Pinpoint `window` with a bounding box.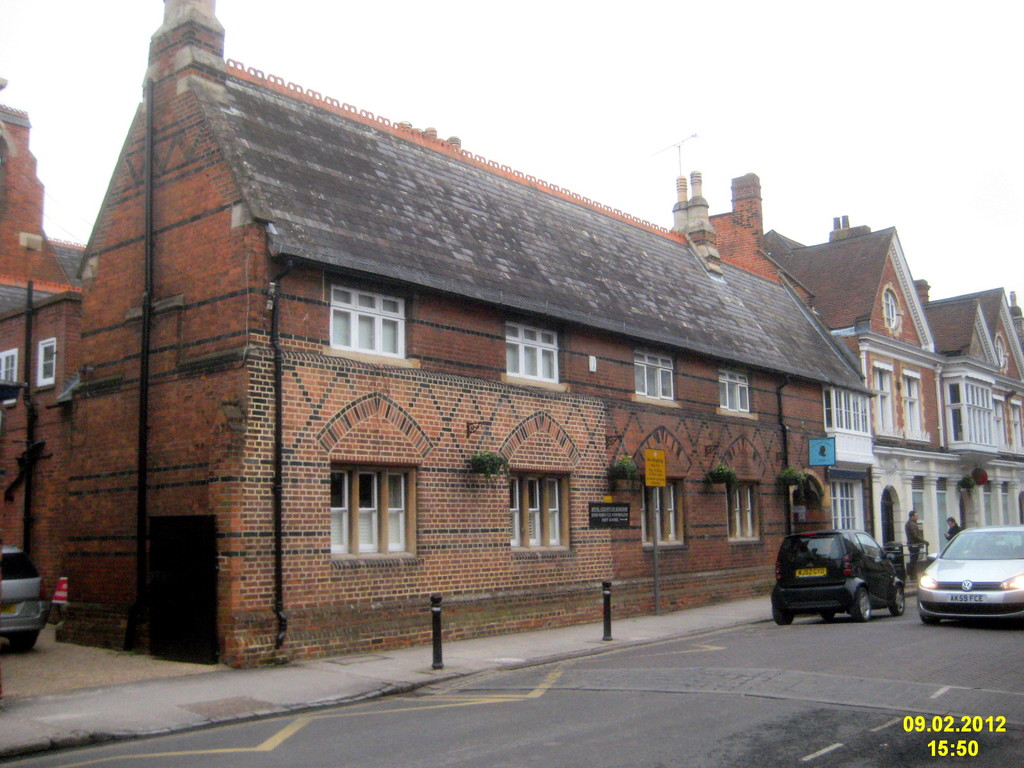
(x1=503, y1=323, x2=563, y2=384).
